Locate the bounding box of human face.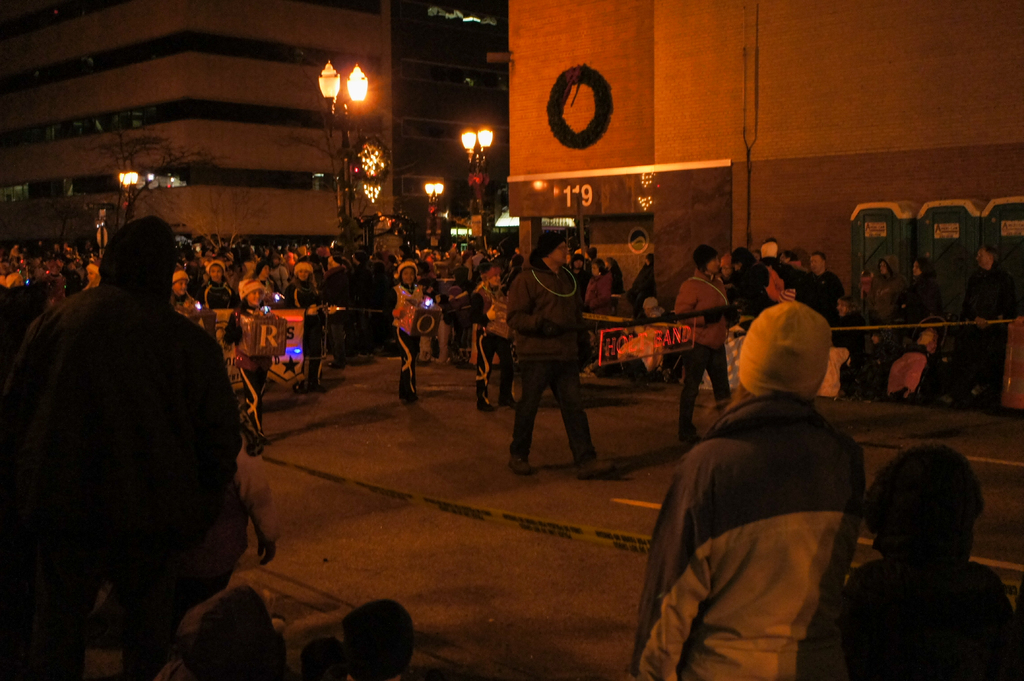
Bounding box: (204,262,226,285).
